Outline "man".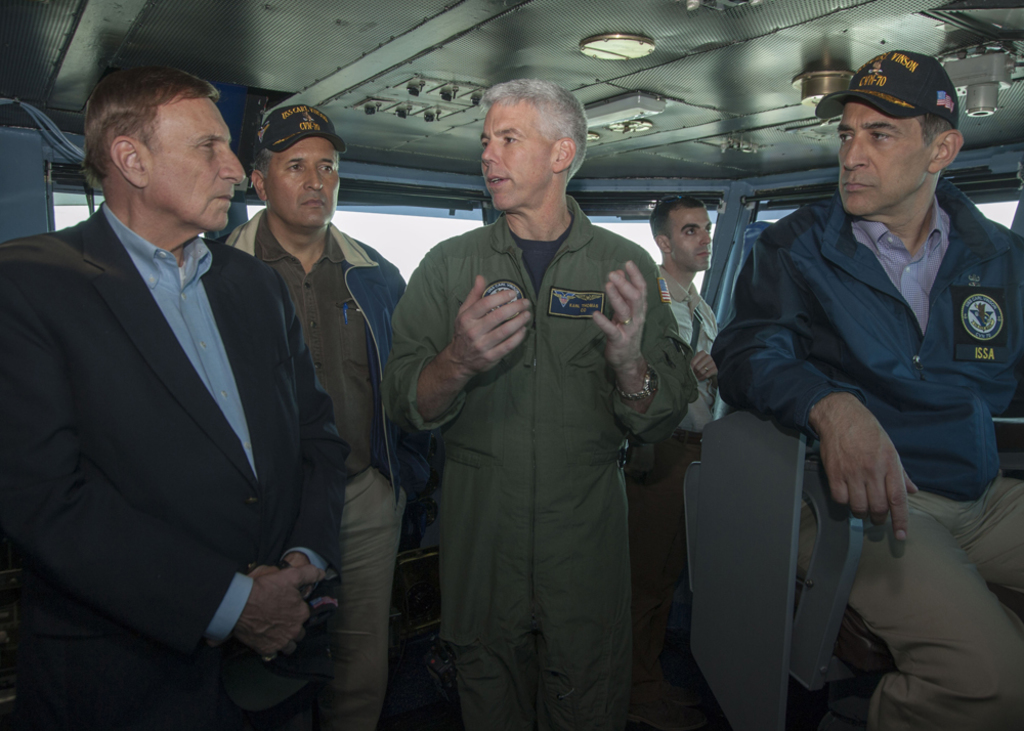
Outline: [640,196,719,454].
